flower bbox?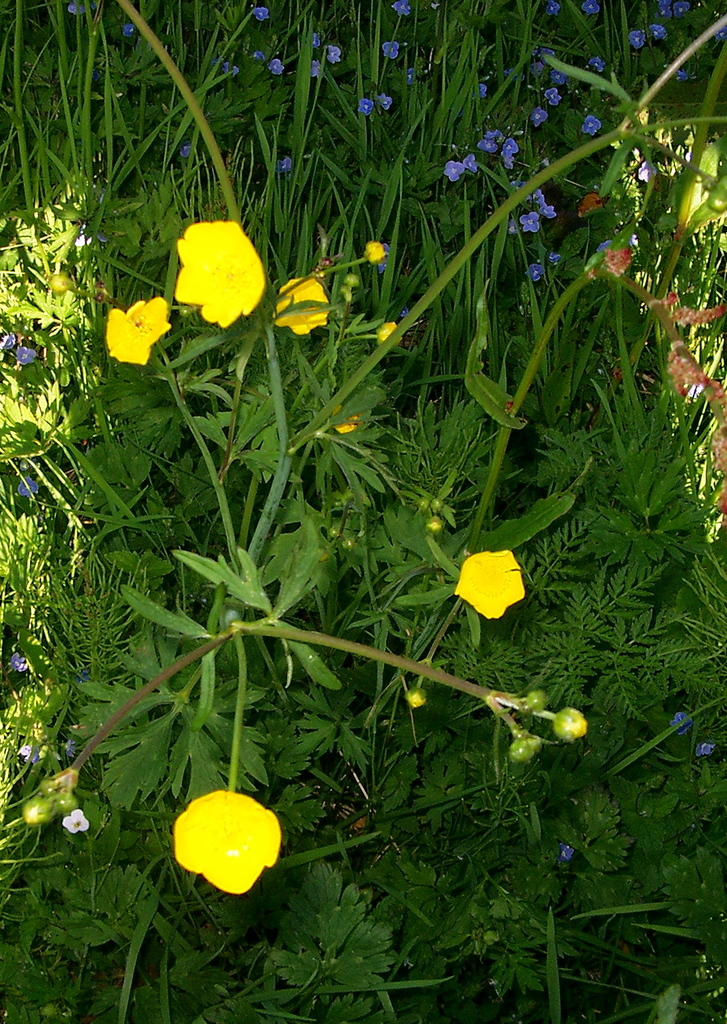
select_region(164, 200, 276, 319)
